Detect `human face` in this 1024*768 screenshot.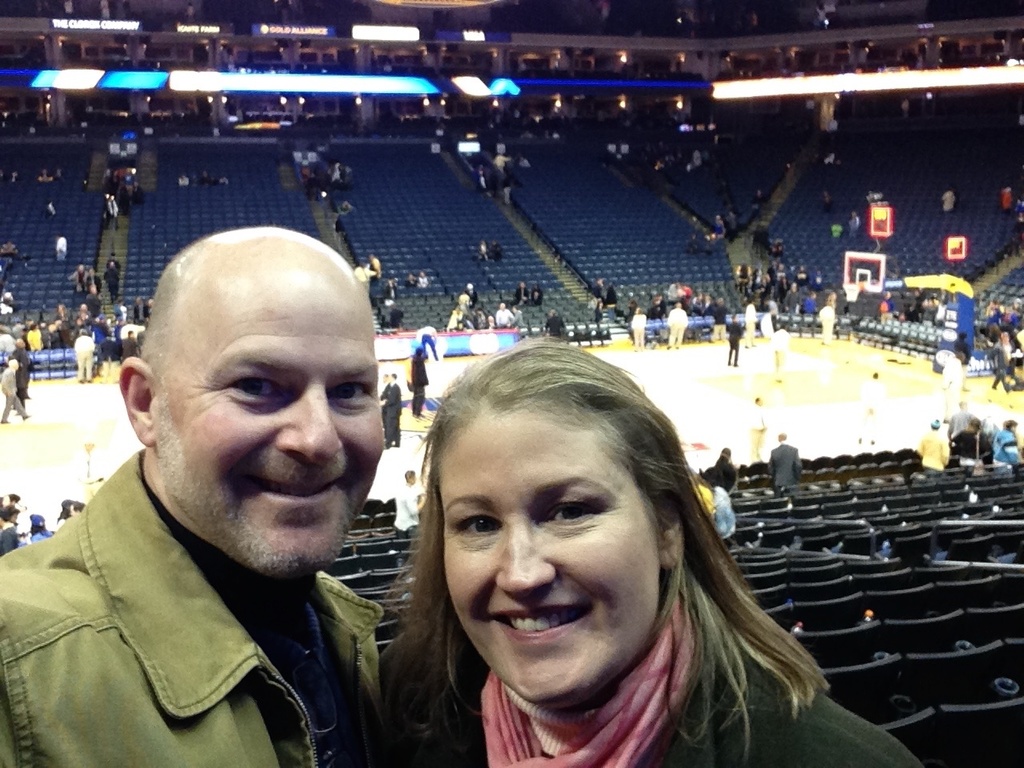
Detection: (440, 414, 664, 706).
